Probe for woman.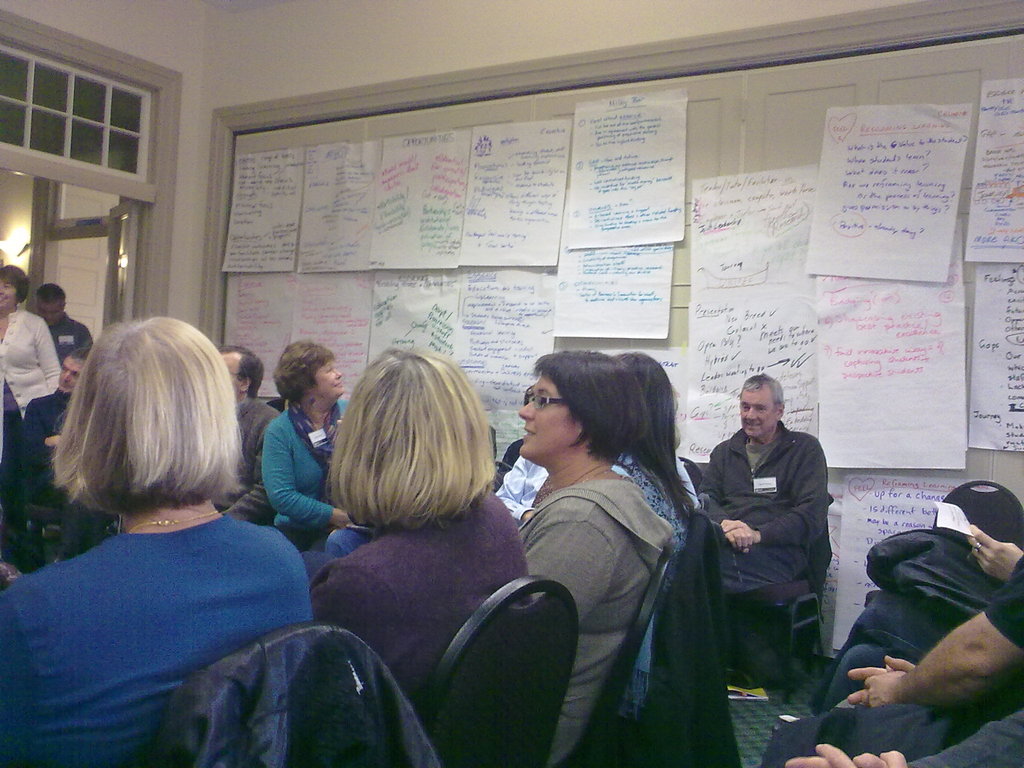
Probe result: select_region(0, 303, 323, 756).
